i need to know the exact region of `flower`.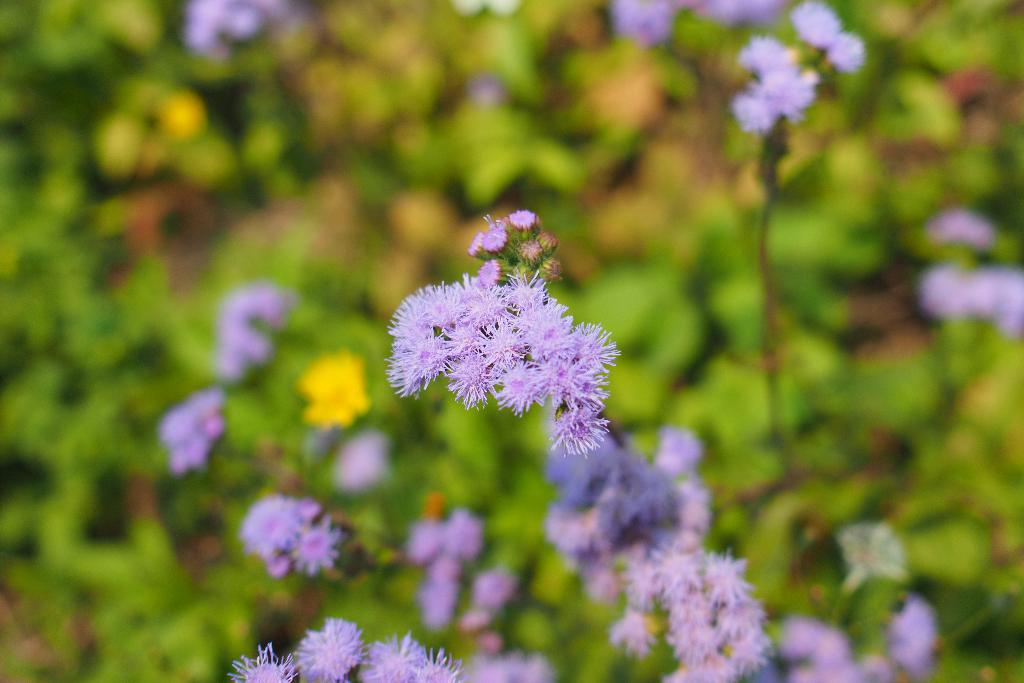
Region: l=829, t=34, r=861, b=68.
